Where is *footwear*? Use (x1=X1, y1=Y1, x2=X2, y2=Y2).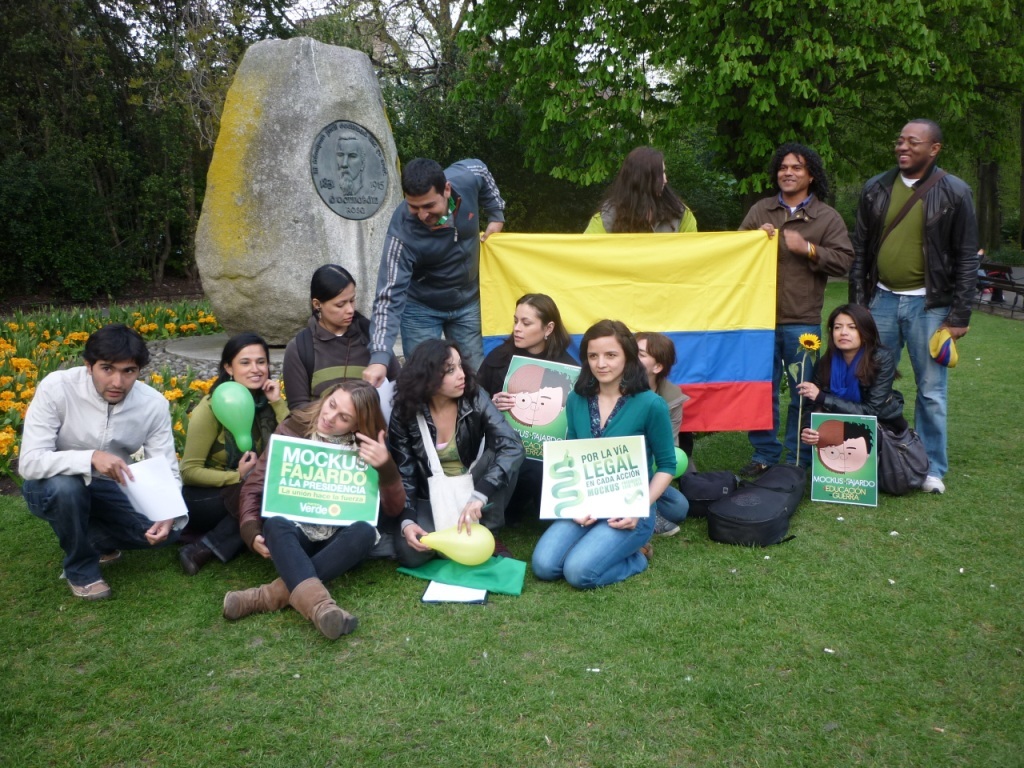
(x1=95, y1=550, x2=131, y2=563).
